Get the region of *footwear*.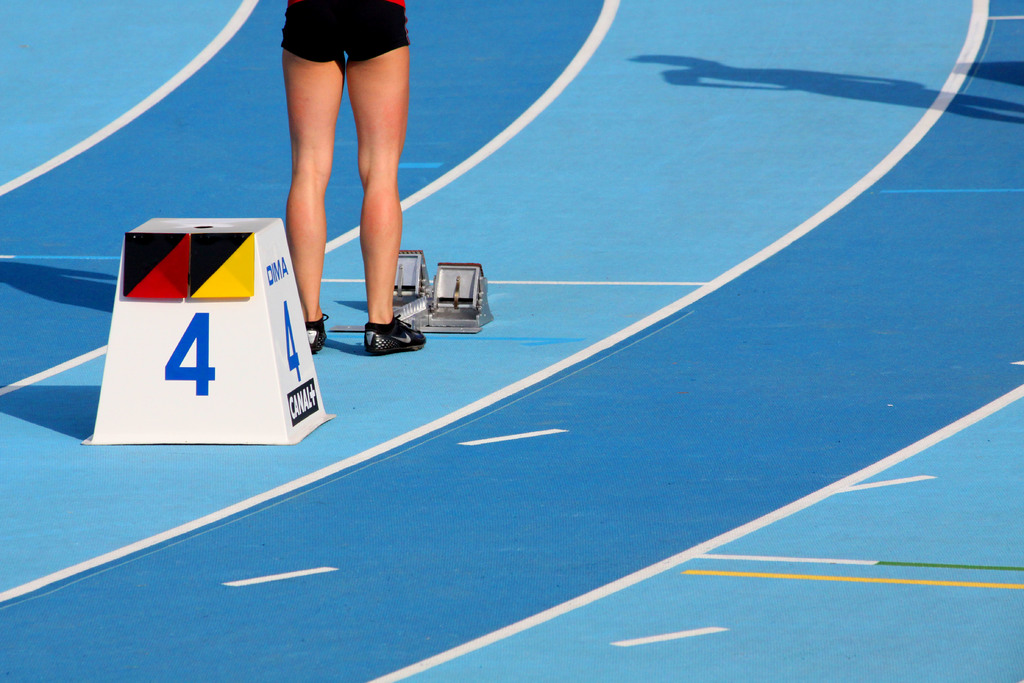
[x1=306, y1=315, x2=331, y2=354].
